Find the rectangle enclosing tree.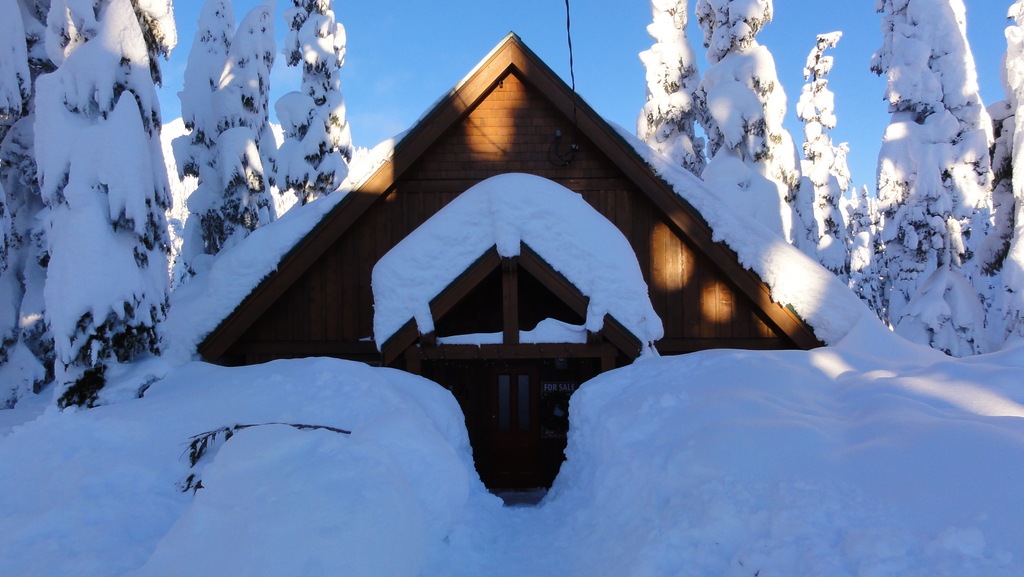
x1=848, y1=175, x2=893, y2=334.
